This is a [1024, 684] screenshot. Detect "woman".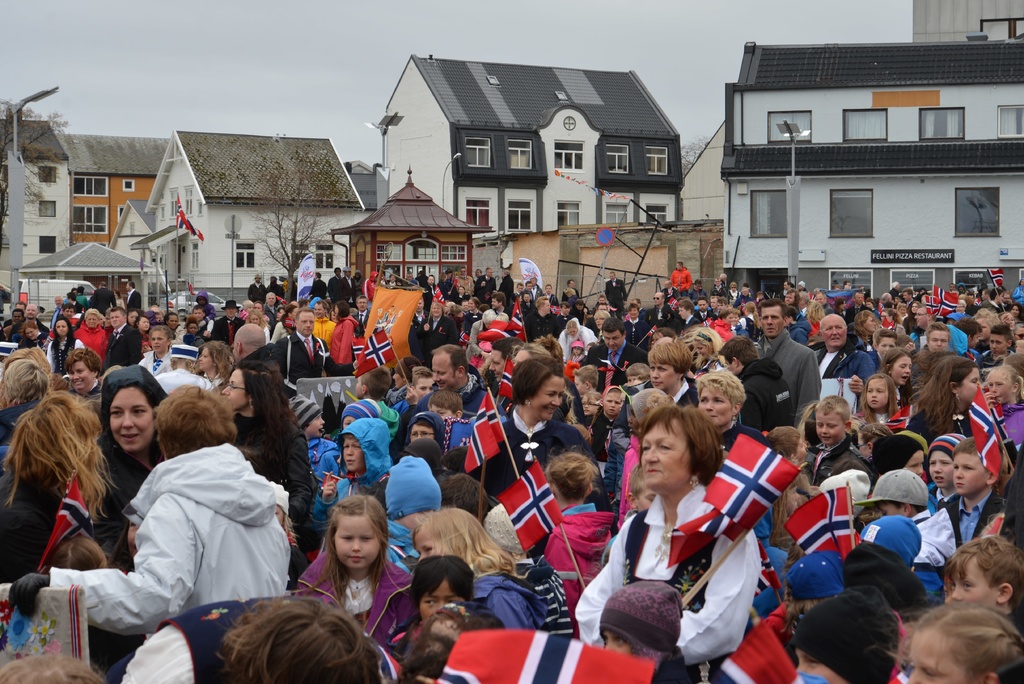
x1=6 y1=385 x2=294 y2=651.
